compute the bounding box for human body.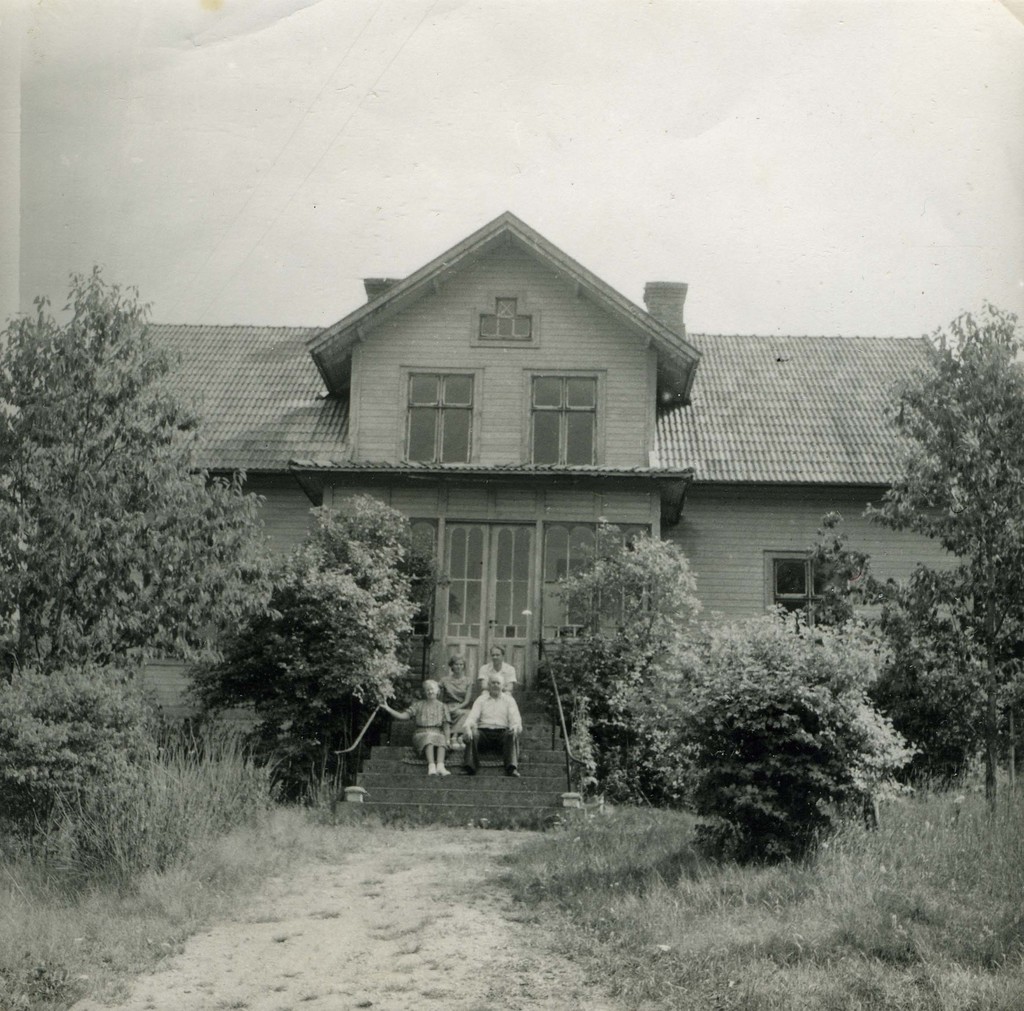
select_region(382, 694, 456, 781).
